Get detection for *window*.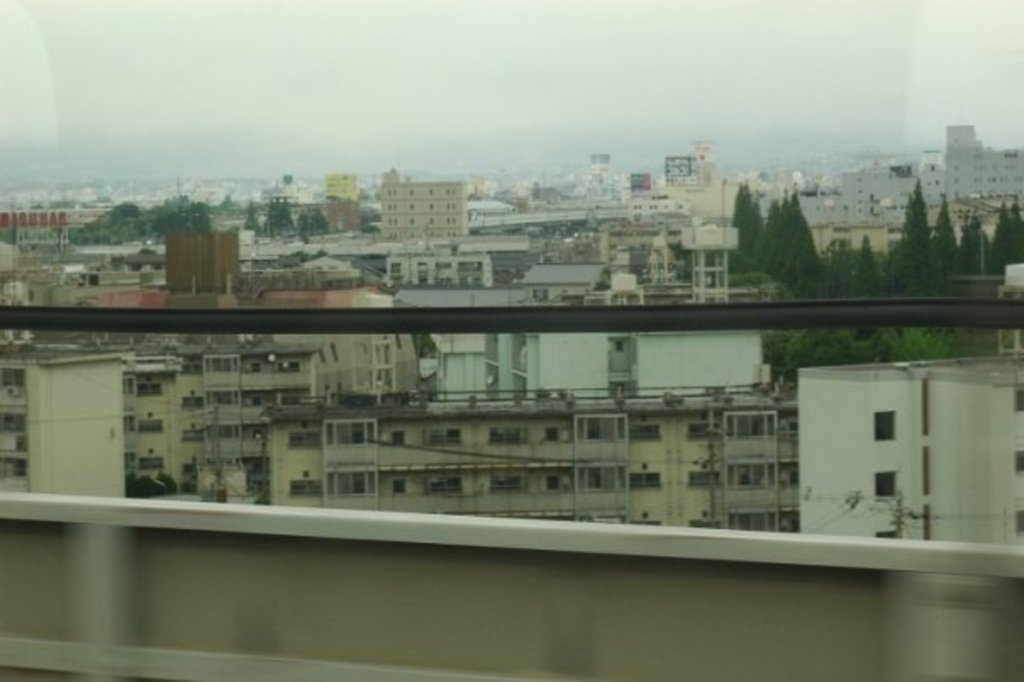
Detection: left=544, top=472, right=570, bottom=492.
